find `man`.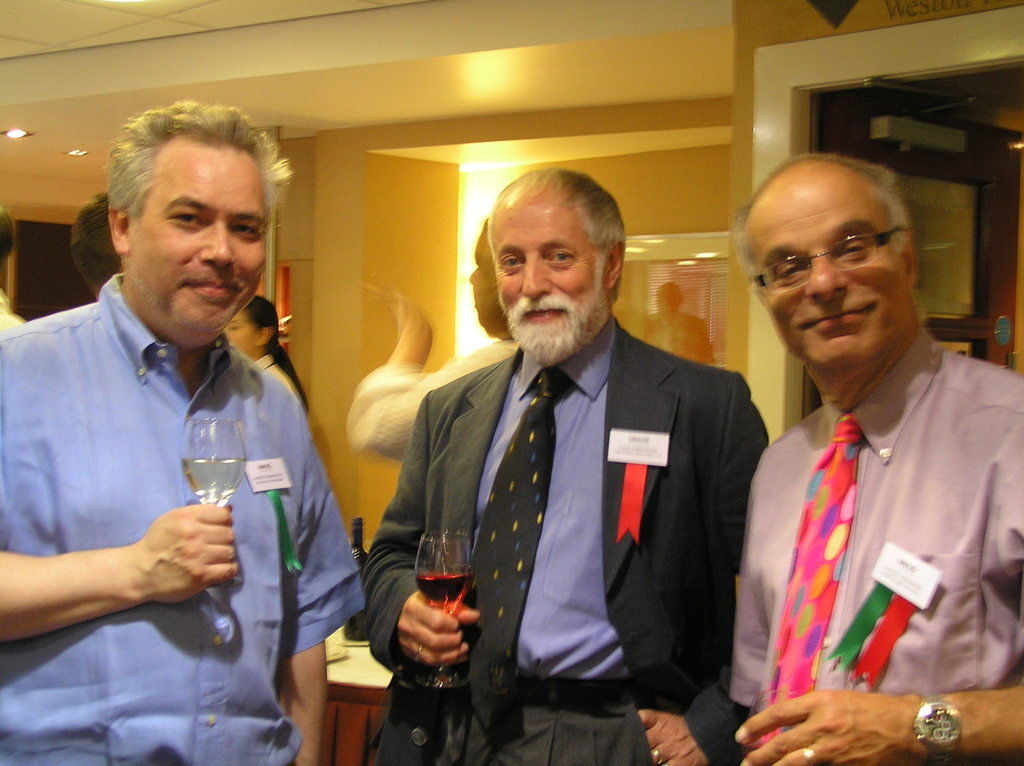
crop(711, 162, 1022, 731).
